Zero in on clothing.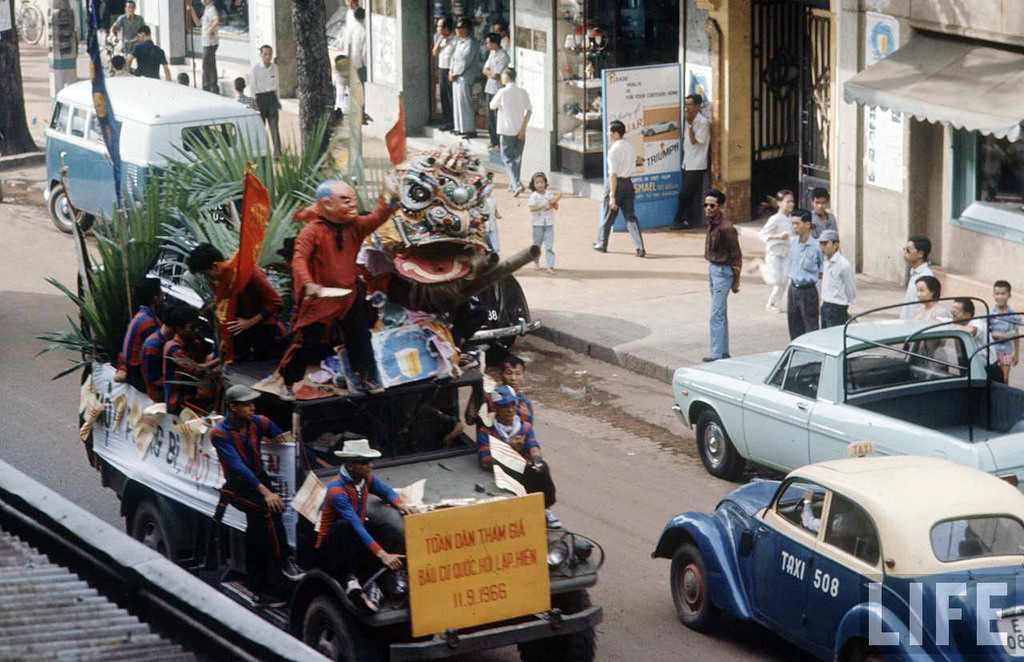
Zeroed in: l=232, t=90, r=262, b=112.
